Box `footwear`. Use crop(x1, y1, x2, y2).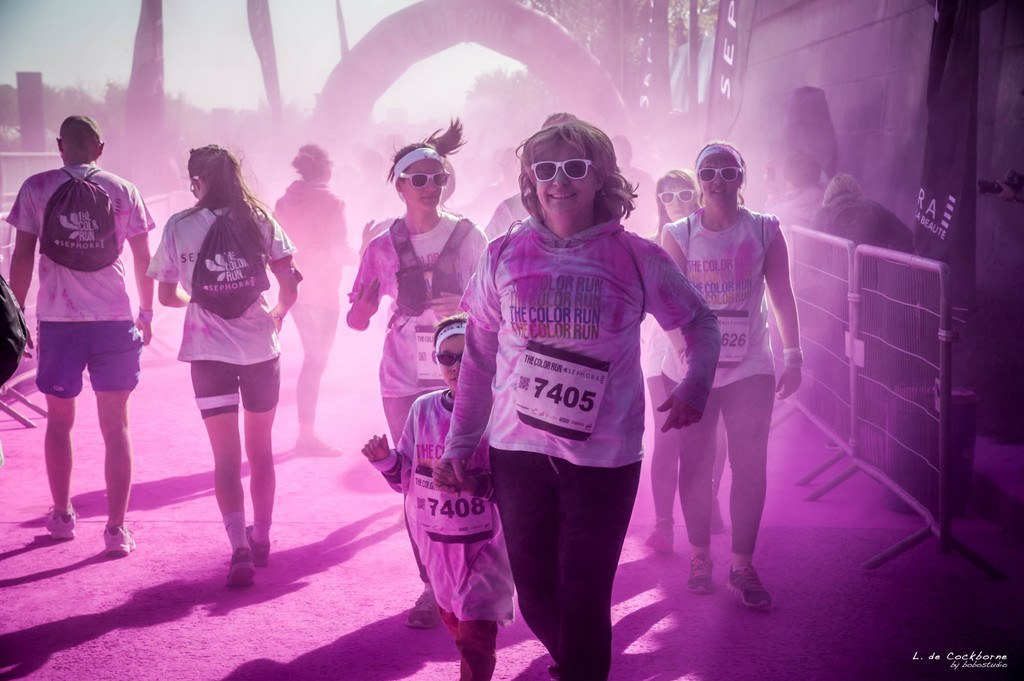
crop(639, 521, 682, 561).
